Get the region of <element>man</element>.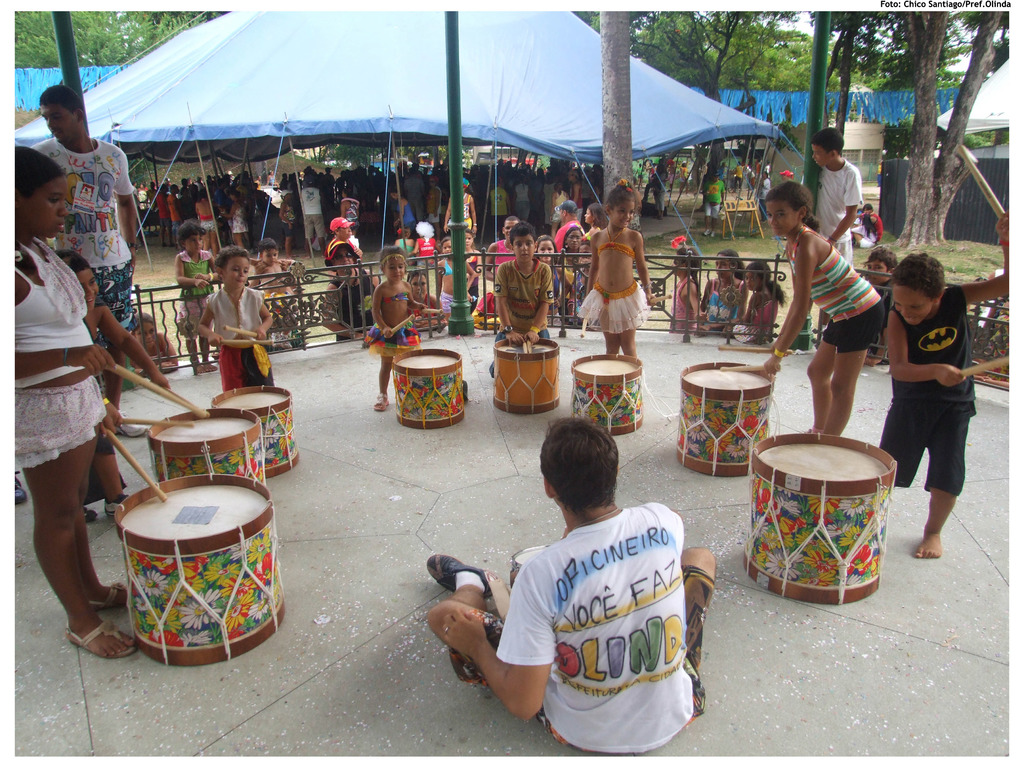
Rect(325, 239, 380, 339).
